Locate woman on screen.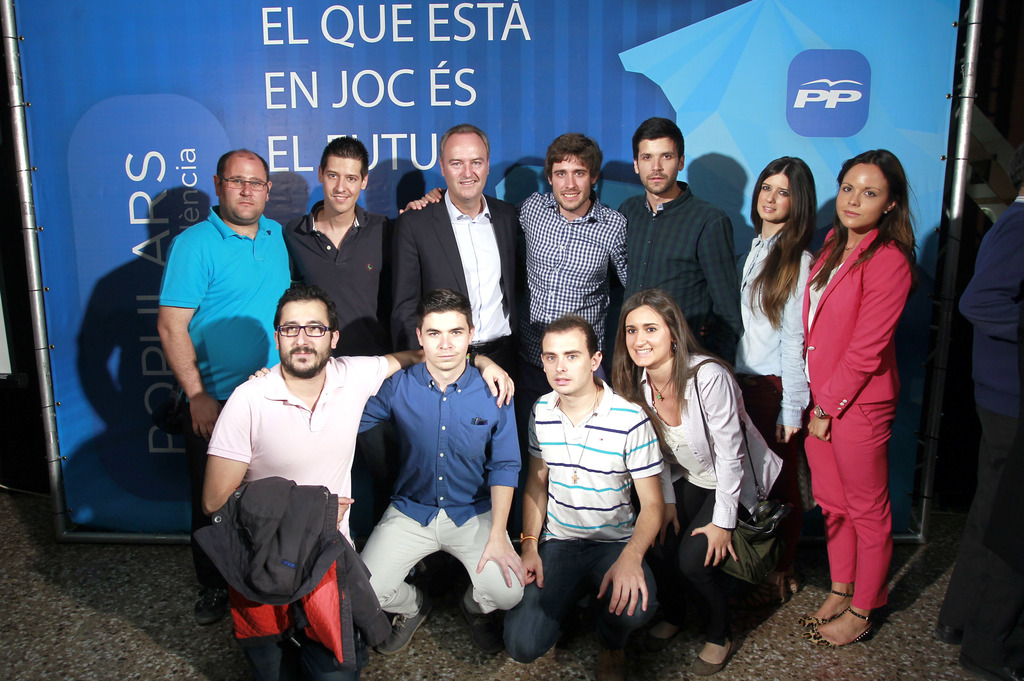
On screen at rect(622, 288, 778, 670).
